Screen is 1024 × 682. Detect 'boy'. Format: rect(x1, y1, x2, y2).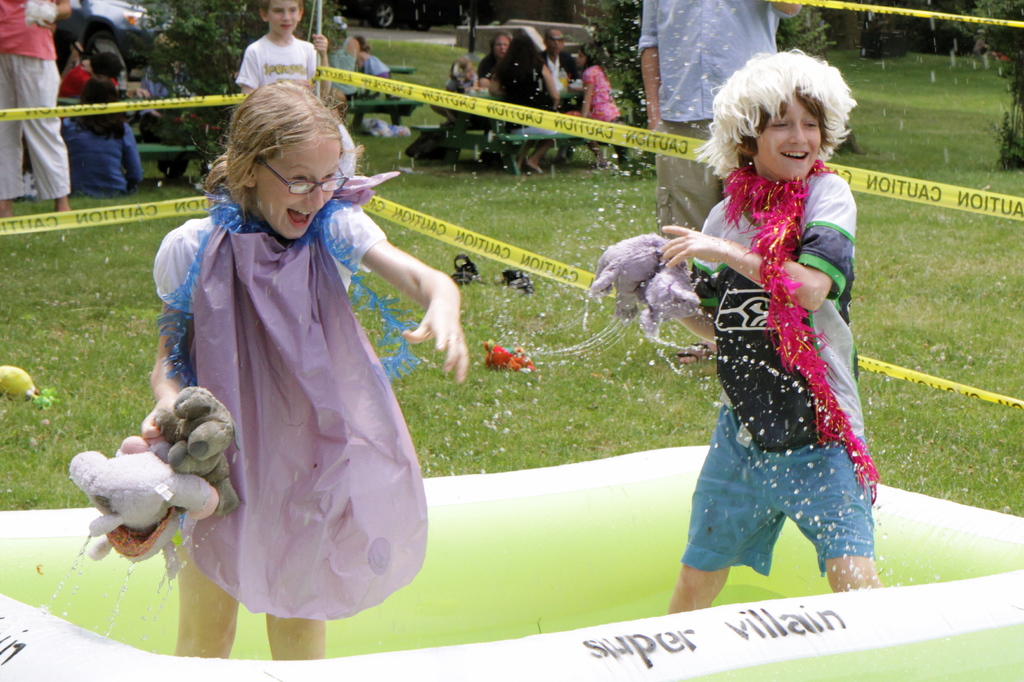
rect(639, 39, 899, 612).
